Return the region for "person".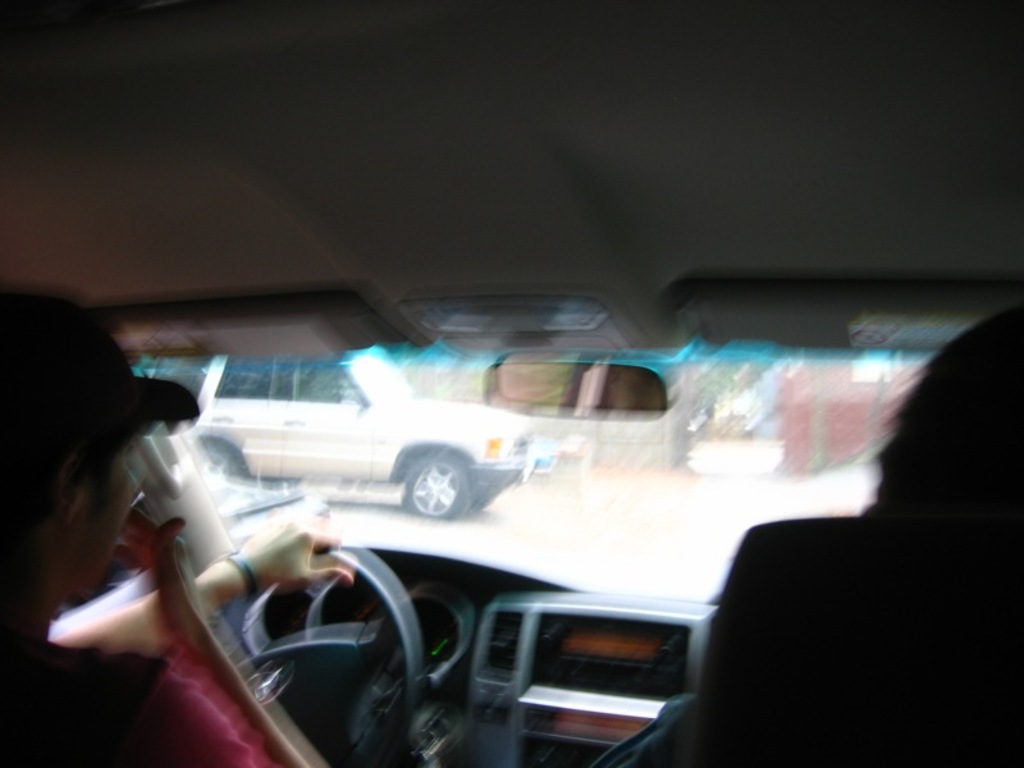
(x1=604, y1=298, x2=1023, y2=767).
